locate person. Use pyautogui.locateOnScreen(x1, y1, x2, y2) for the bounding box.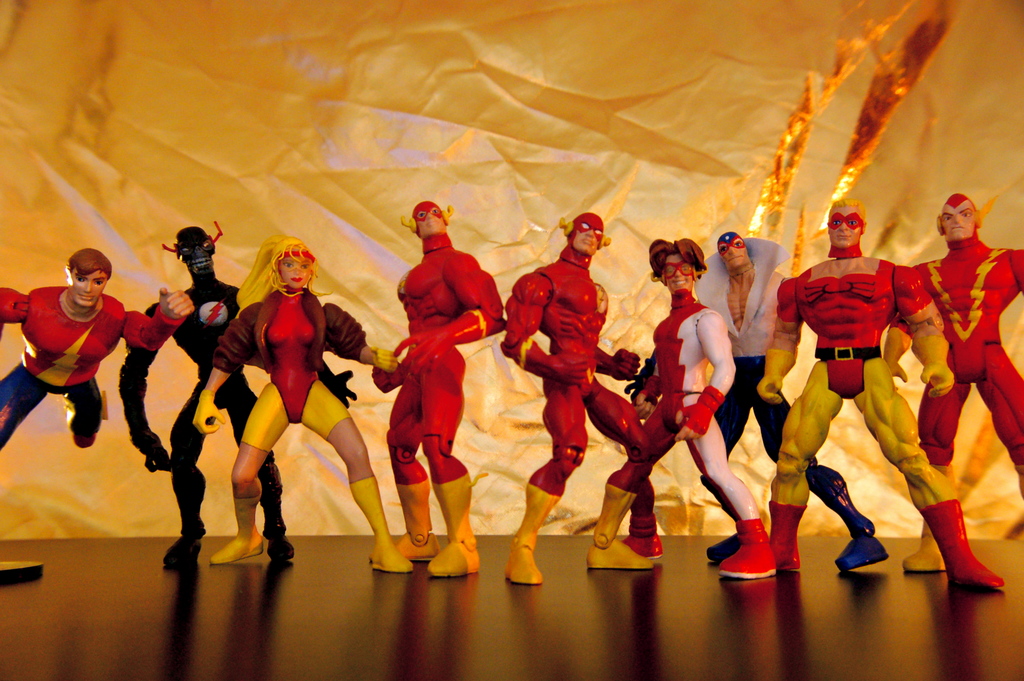
pyautogui.locateOnScreen(0, 242, 194, 452).
